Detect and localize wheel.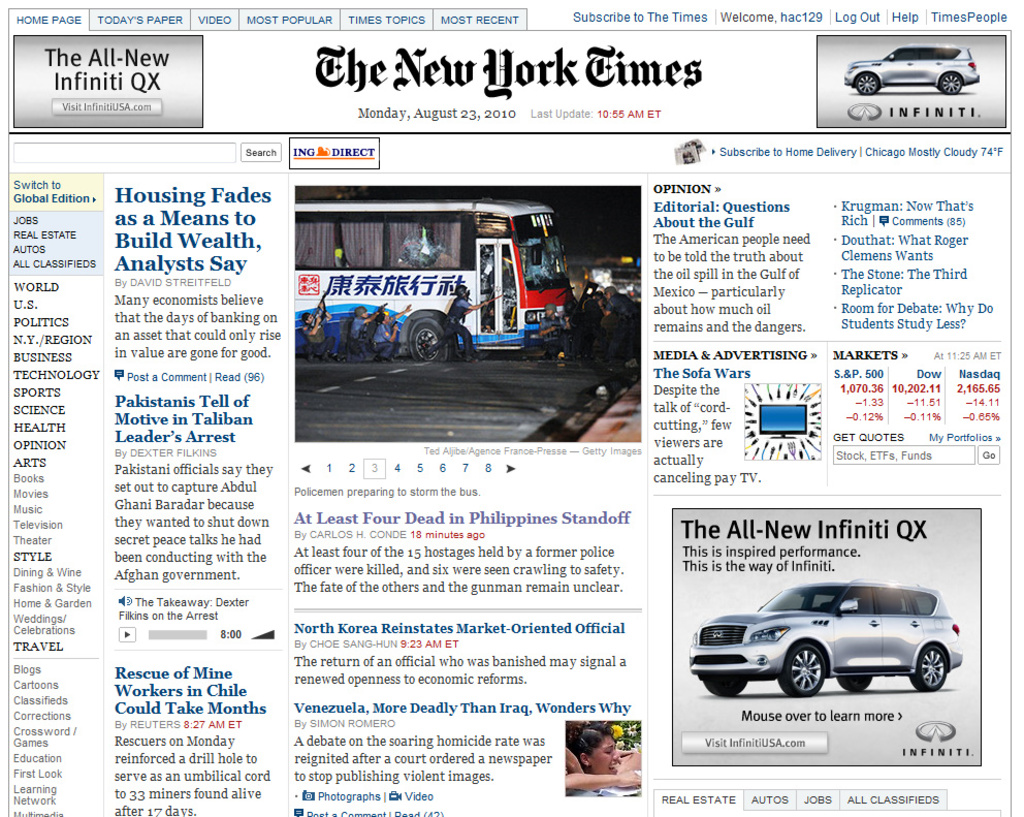
Localized at 834 672 871 693.
